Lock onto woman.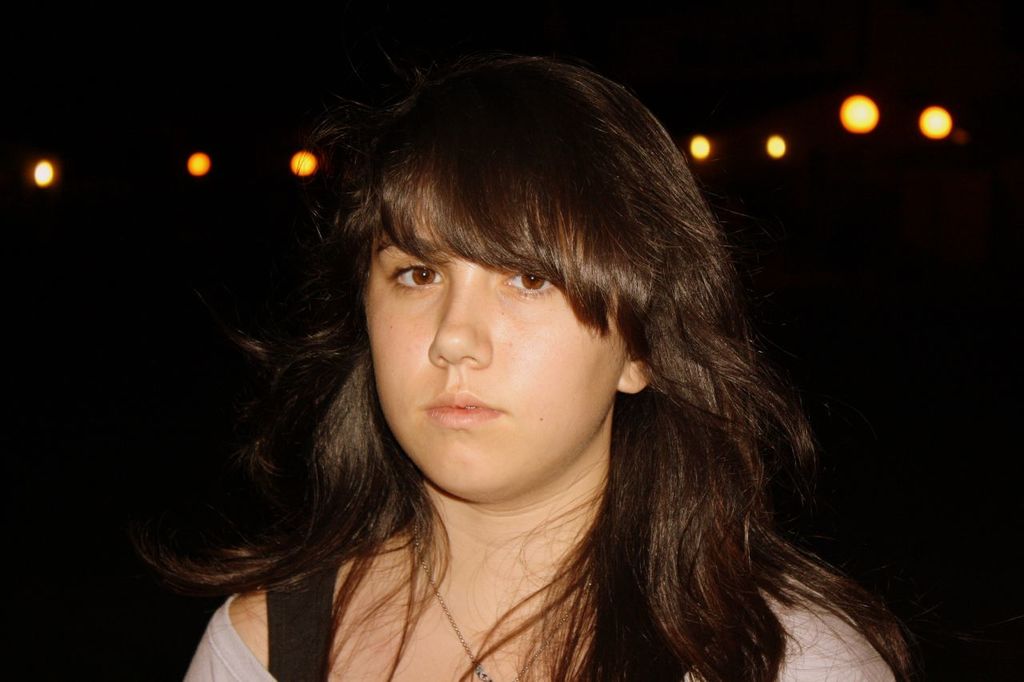
Locked: BBox(146, 55, 914, 681).
